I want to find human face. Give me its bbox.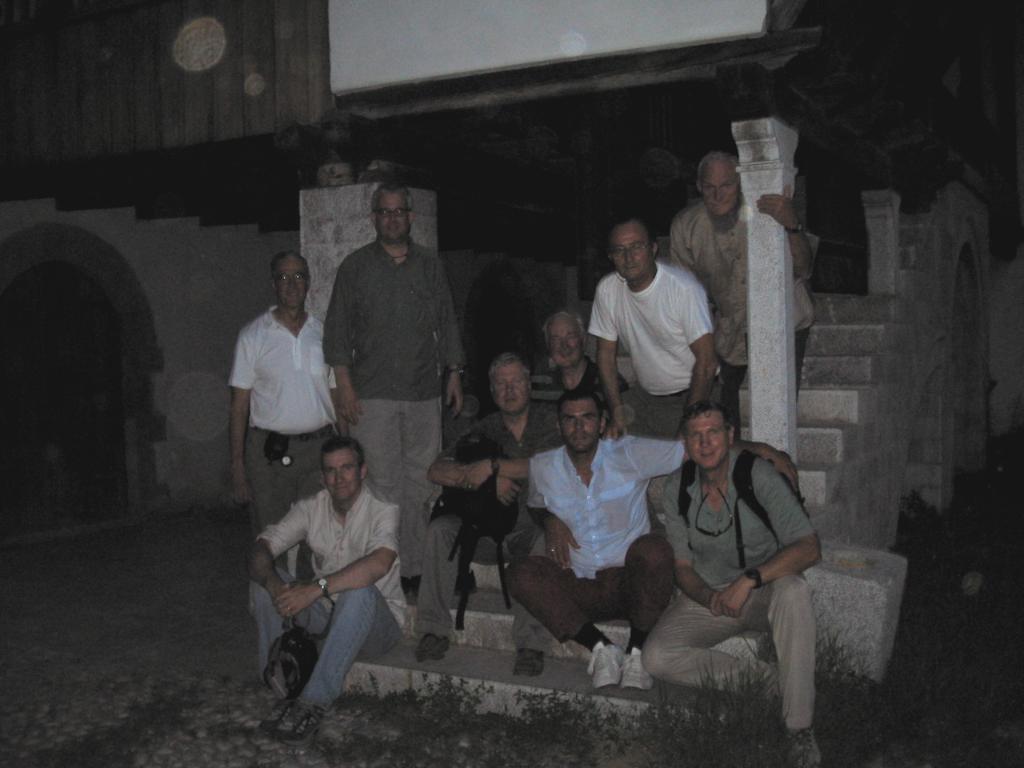
[613, 228, 651, 282].
